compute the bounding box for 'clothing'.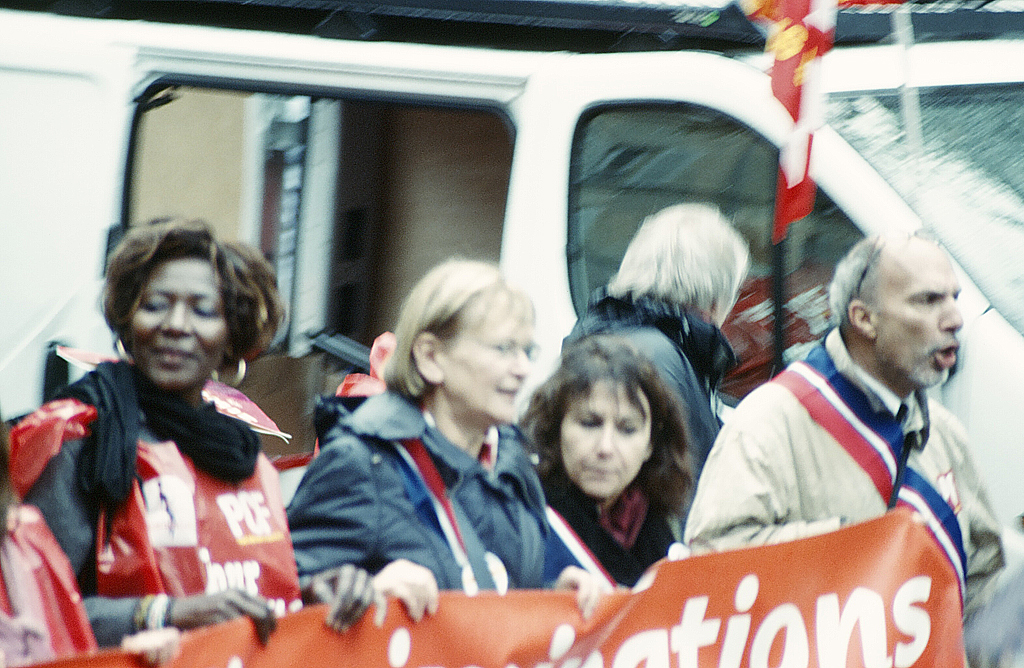
<box>545,459,678,591</box>.
